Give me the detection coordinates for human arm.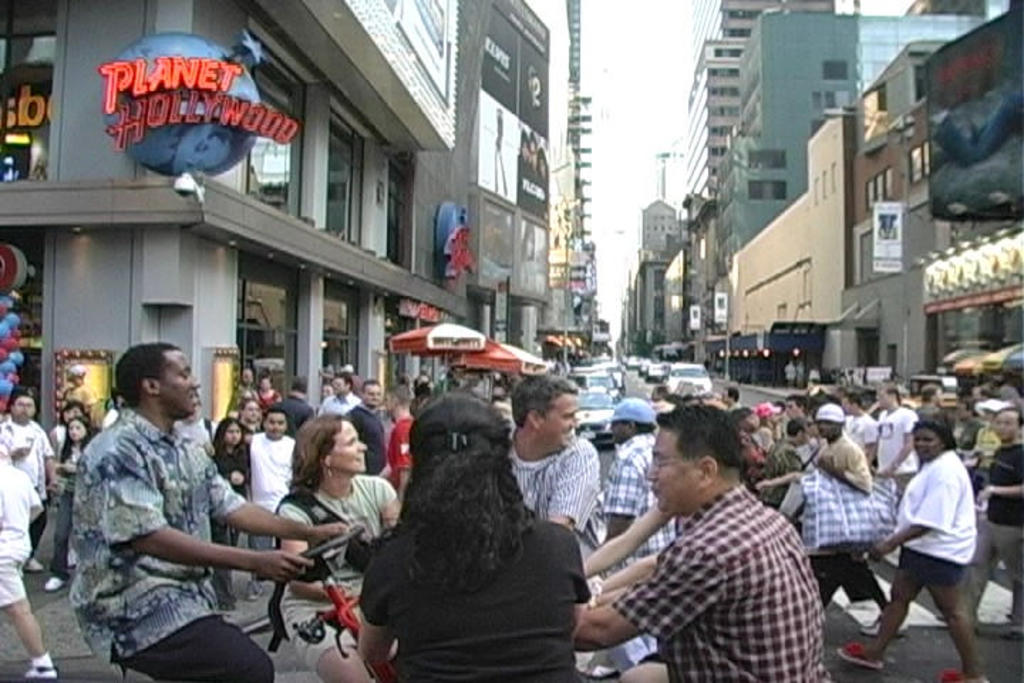
rect(619, 549, 680, 578).
